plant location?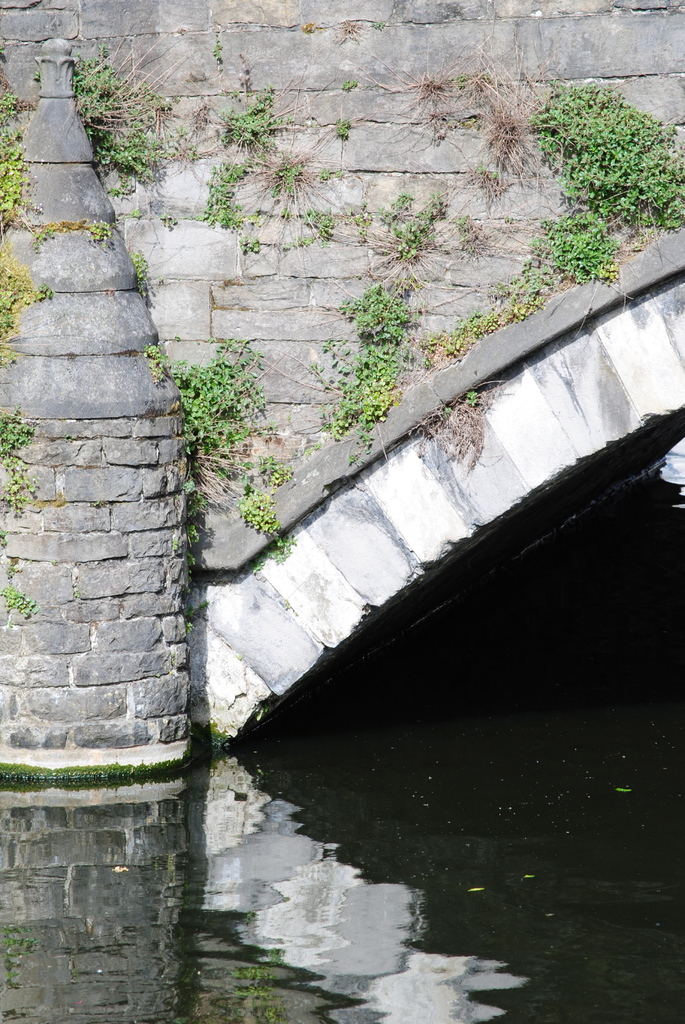
[185,87,440,269]
